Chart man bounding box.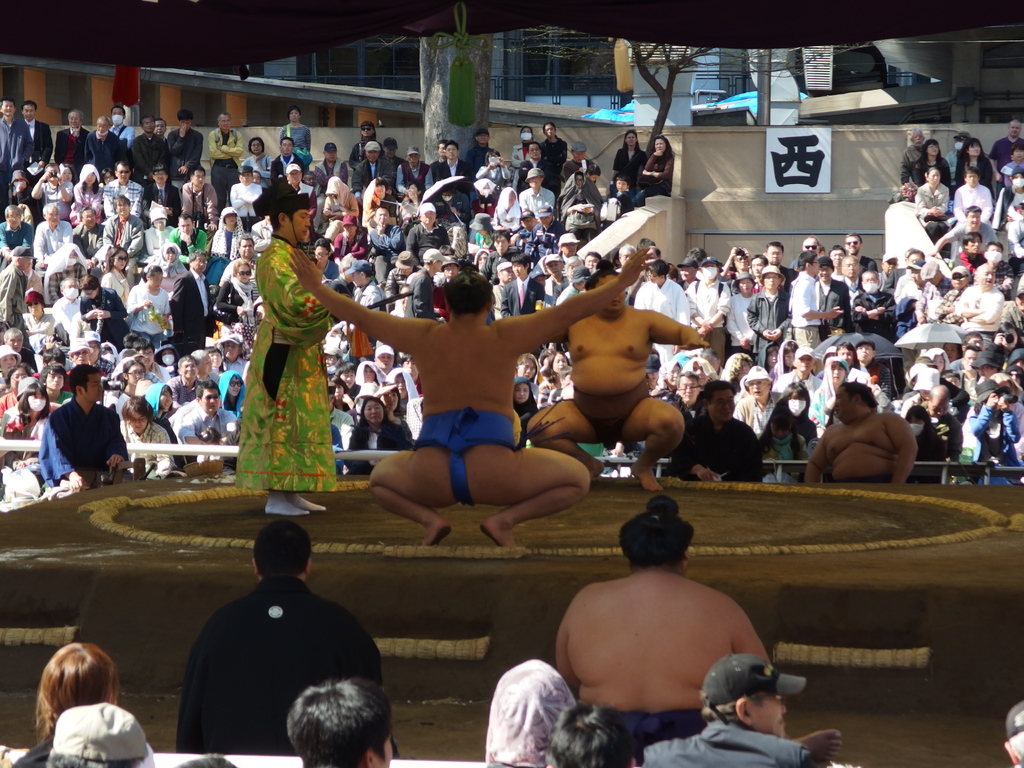
Charted: [111,103,132,141].
